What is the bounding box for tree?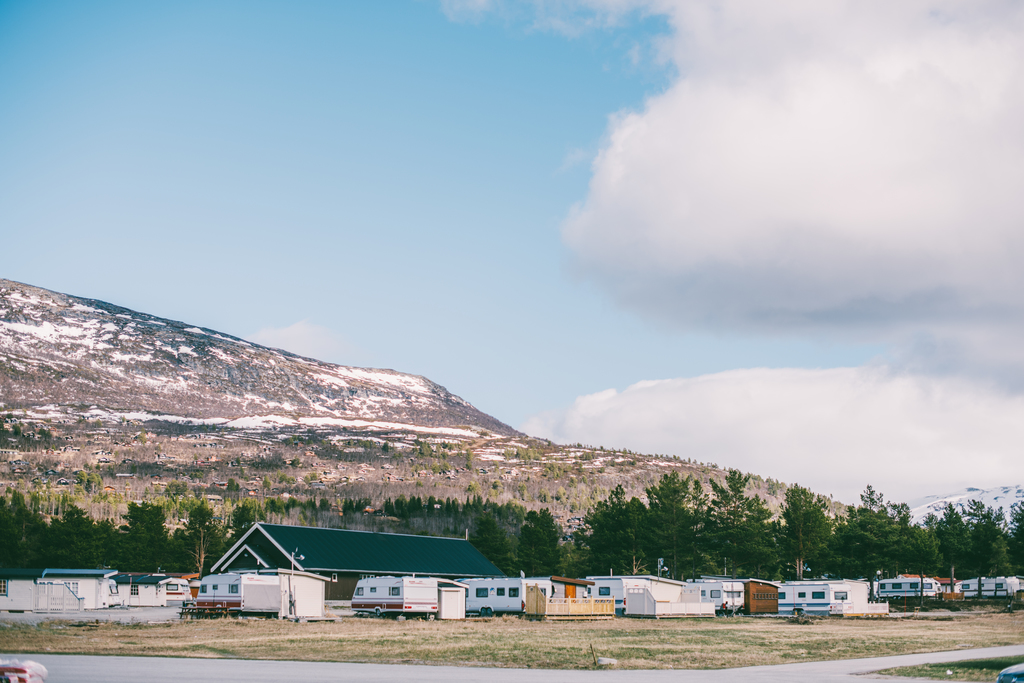
pyautogui.locateOnScreen(4, 498, 59, 574).
